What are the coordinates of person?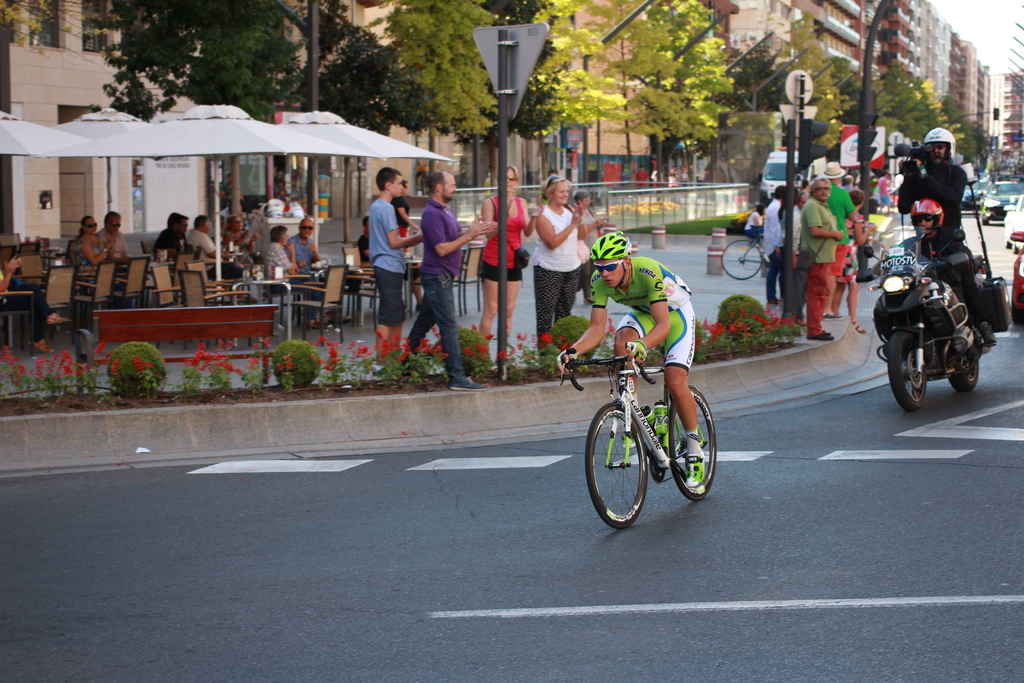
bbox=[822, 159, 858, 318].
